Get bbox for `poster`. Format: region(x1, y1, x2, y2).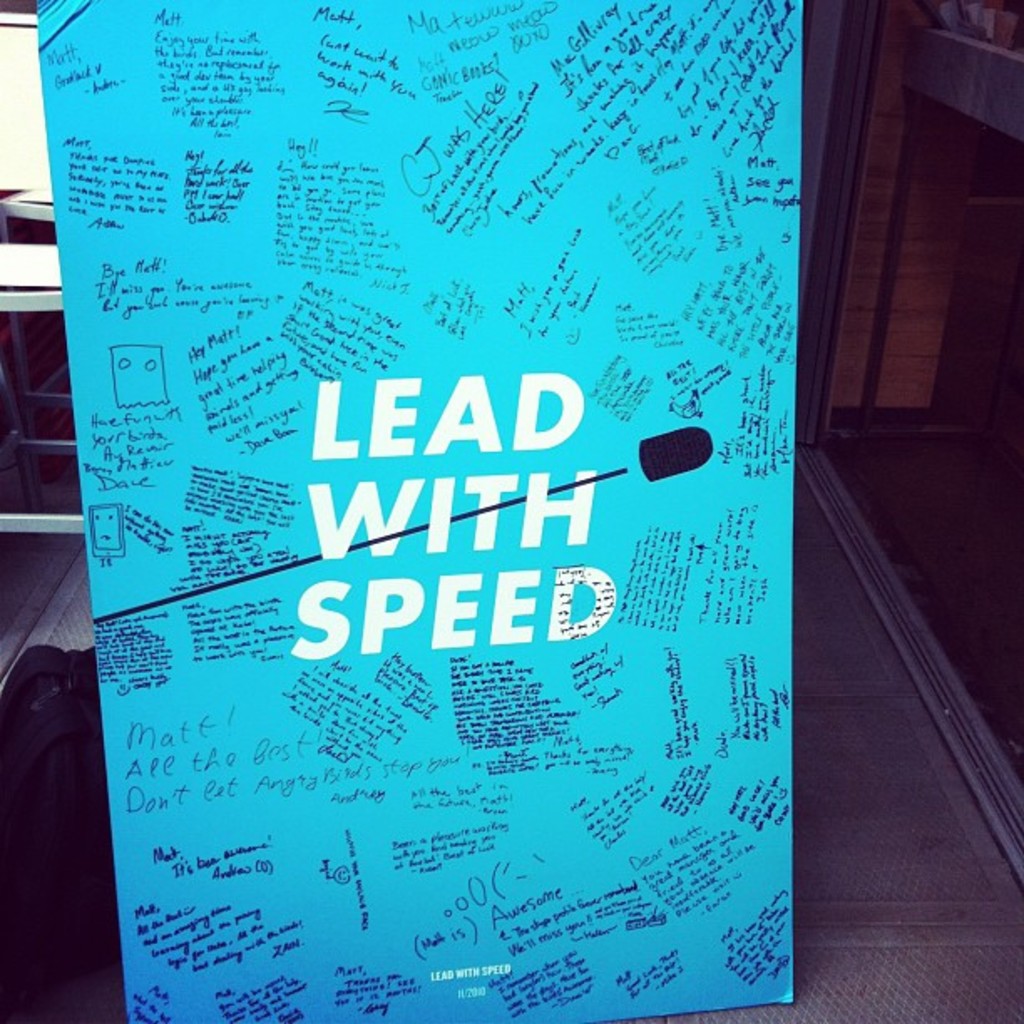
region(30, 0, 798, 1022).
